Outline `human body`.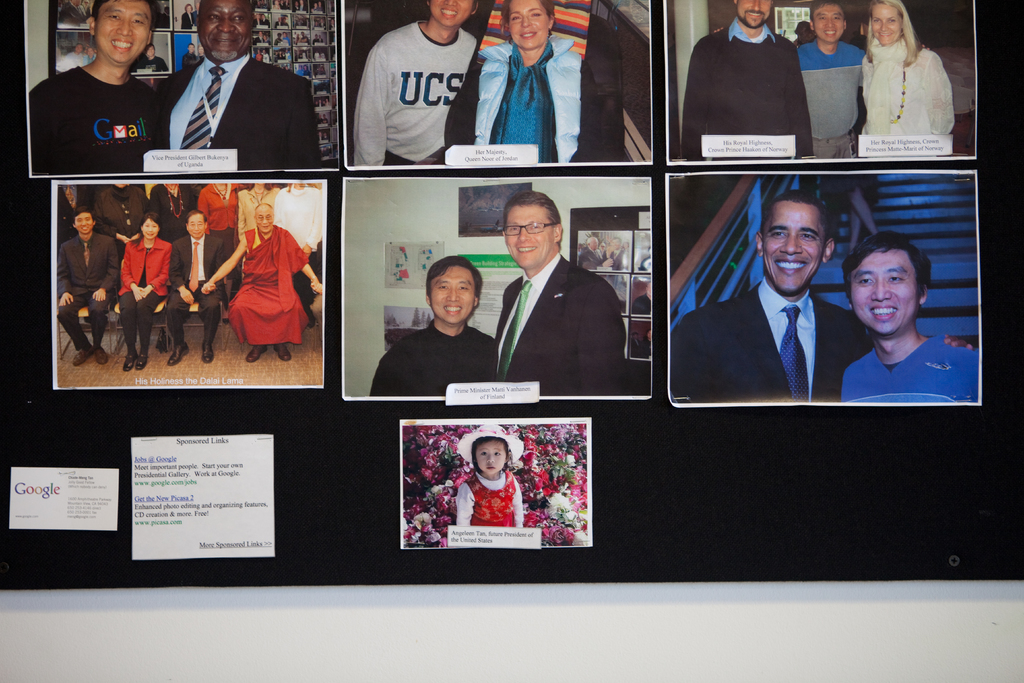
Outline: crop(858, 0, 954, 144).
